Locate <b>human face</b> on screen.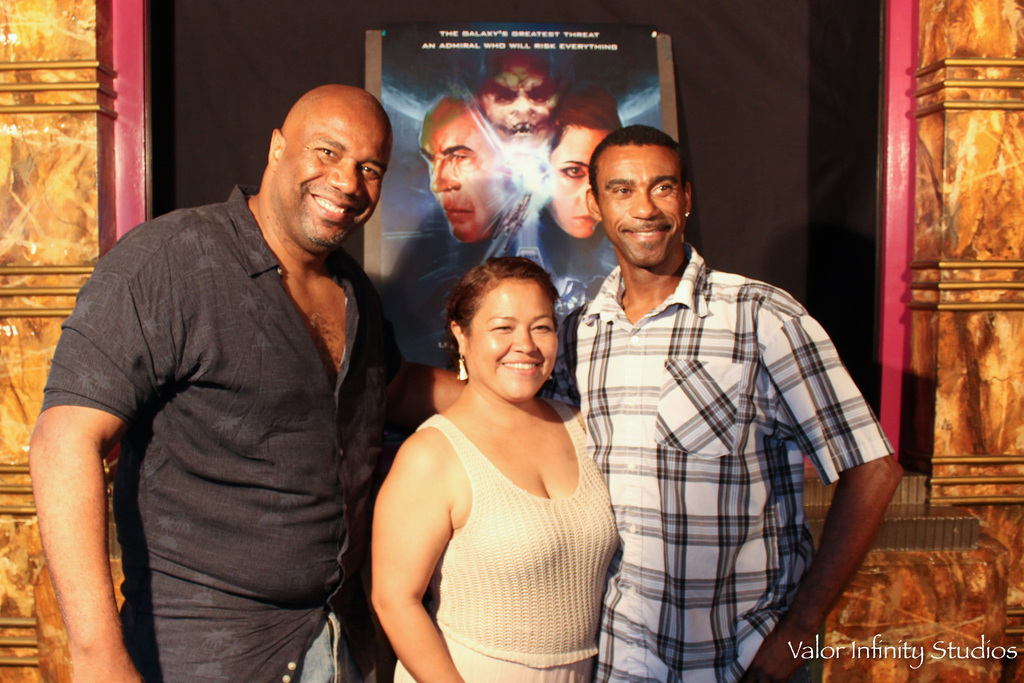
On screen at (547,126,609,236).
